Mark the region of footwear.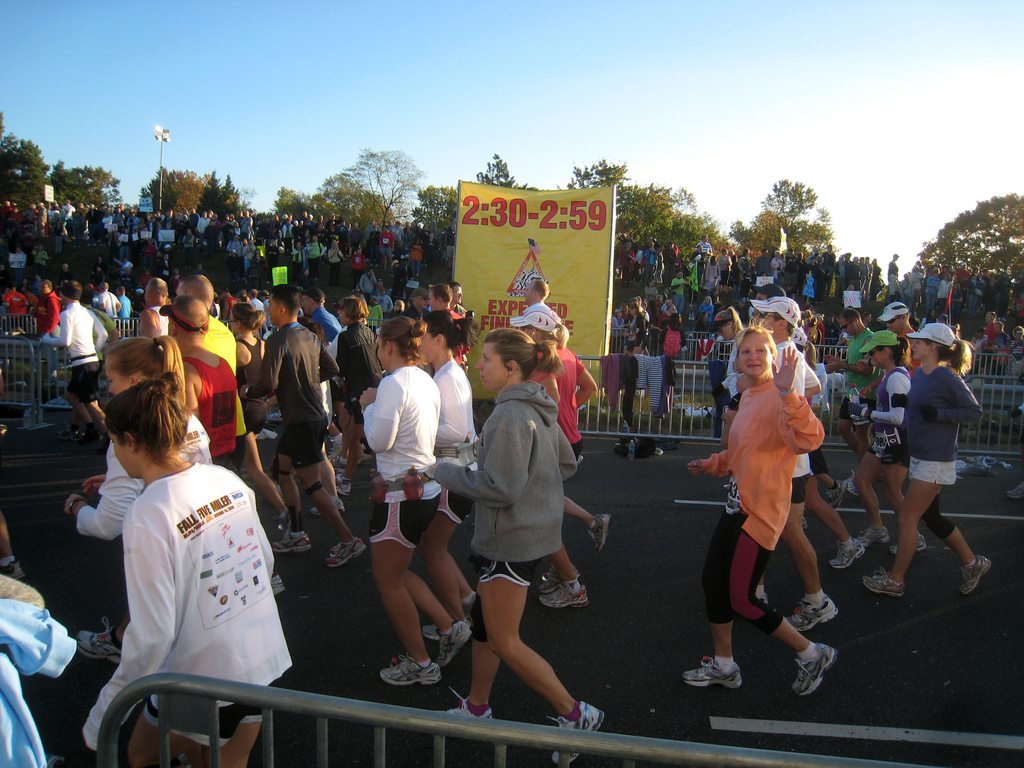
Region: region(584, 518, 610, 554).
